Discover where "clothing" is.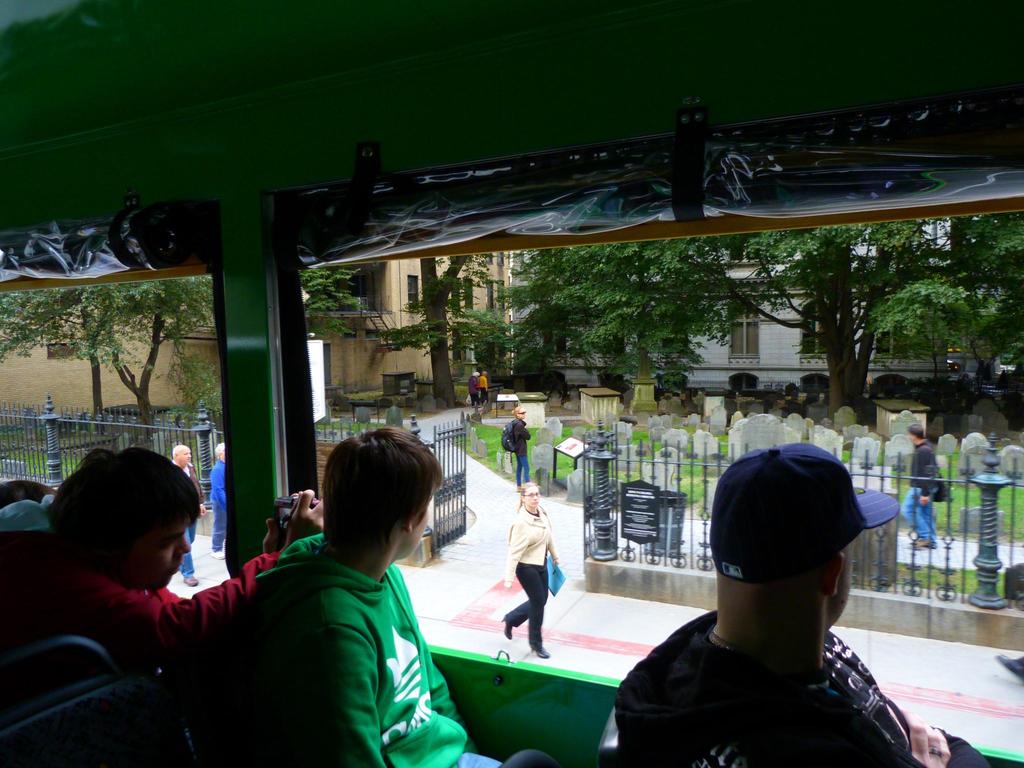
Discovered at pyautogui.locateOnScreen(498, 417, 532, 494).
